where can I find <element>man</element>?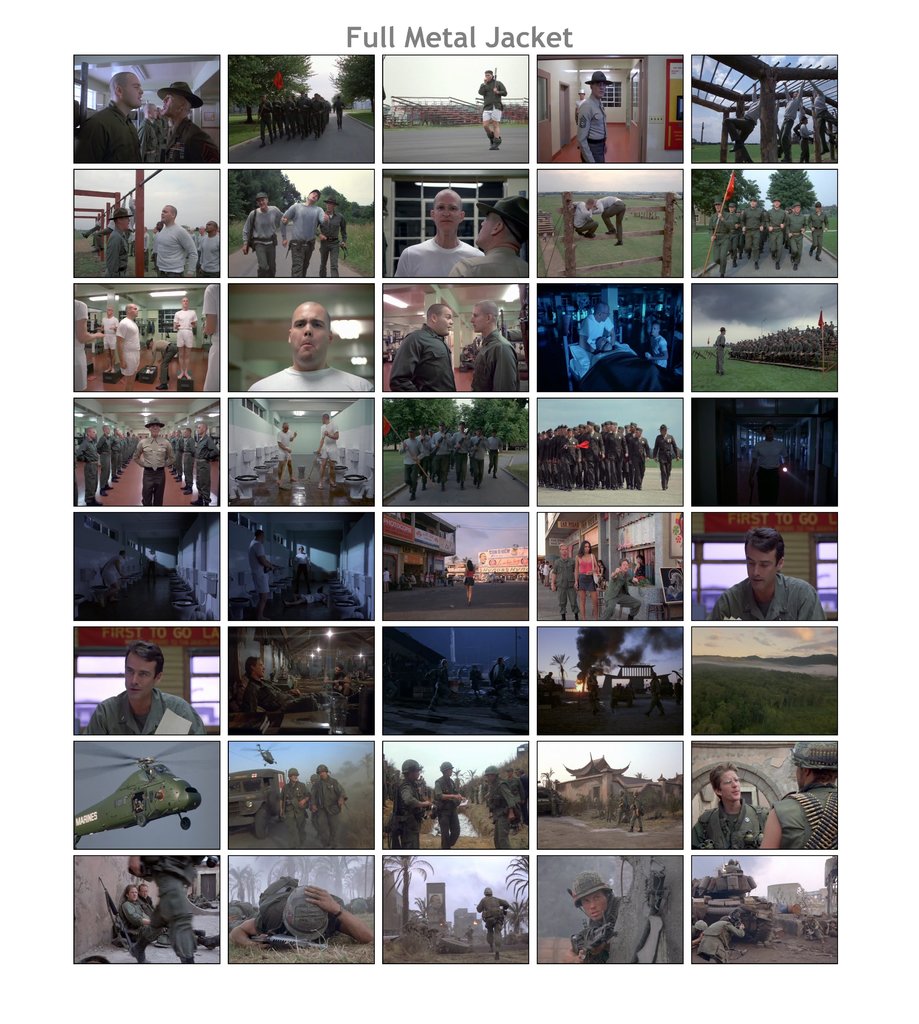
You can find it at rect(106, 205, 135, 273).
